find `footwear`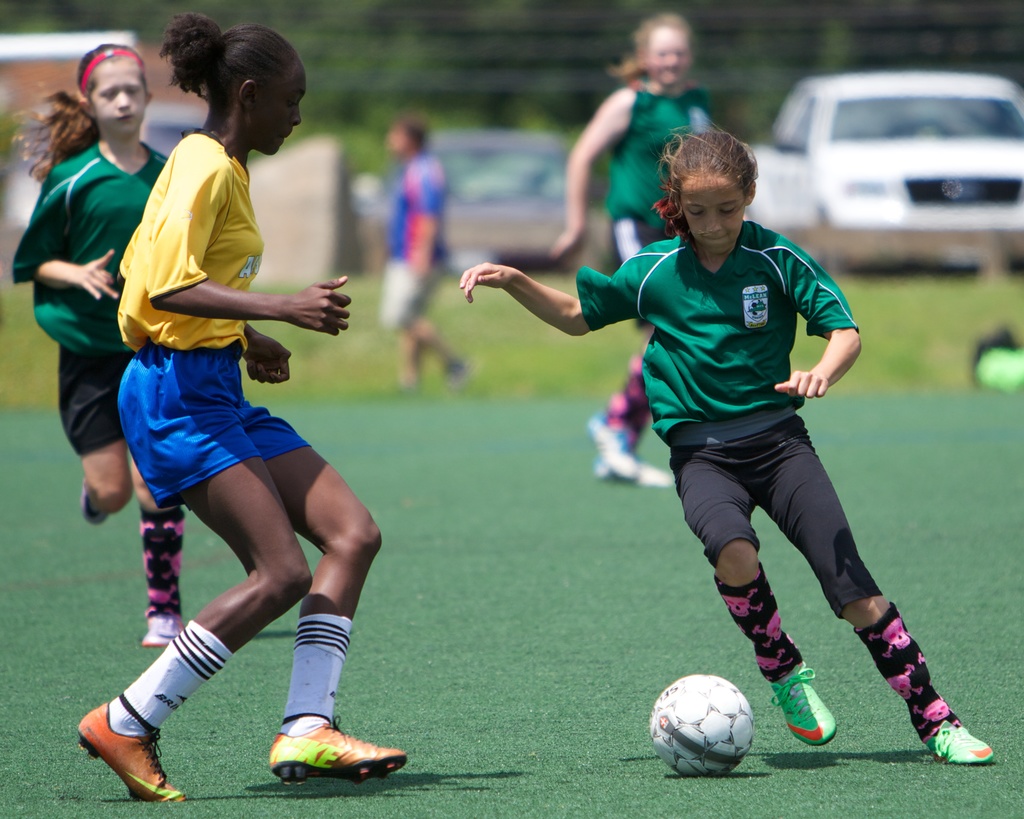
detection(767, 658, 836, 744)
